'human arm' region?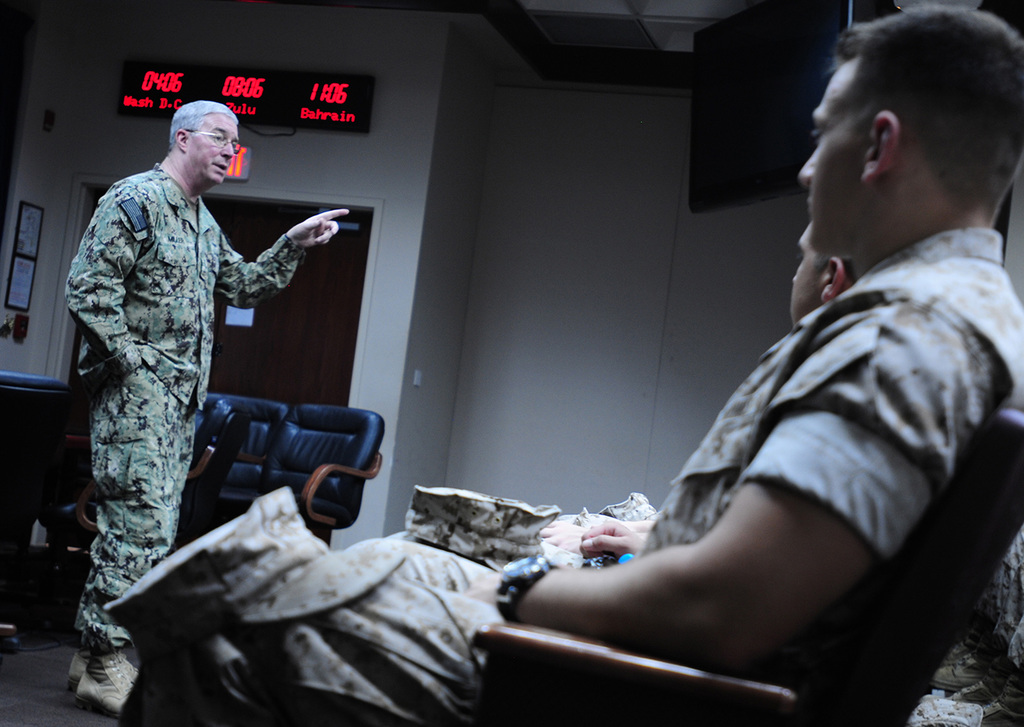
210,207,351,316
